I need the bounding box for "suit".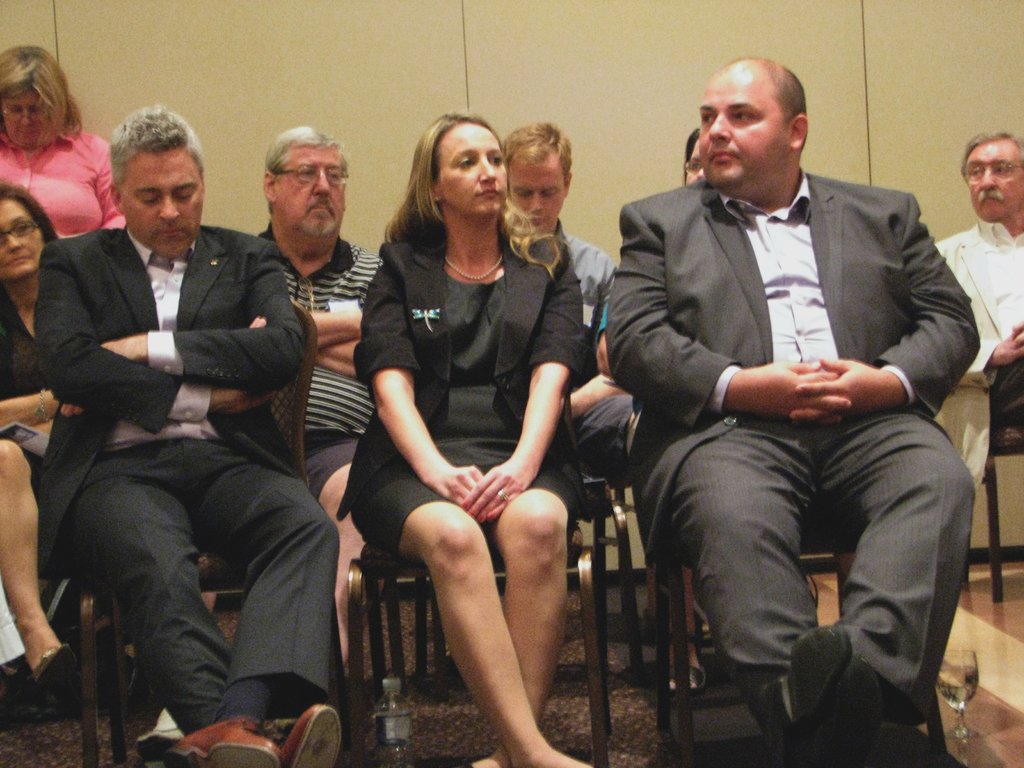
Here it is: select_region(31, 111, 322, 750).
